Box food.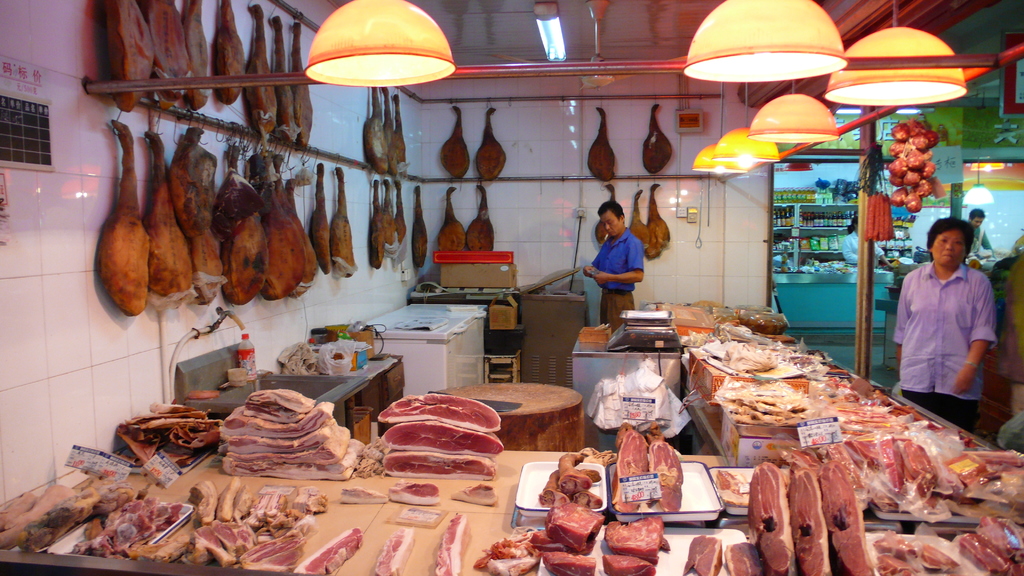
crop(470, 538, 542, 575).
